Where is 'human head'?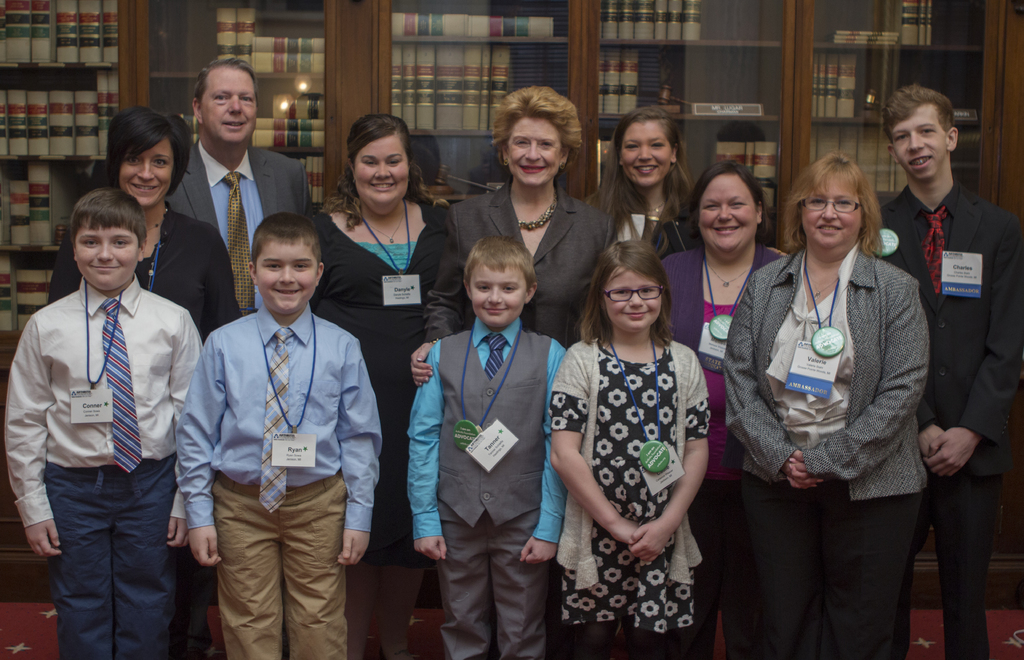
rect(192, 54, 259, 144).
